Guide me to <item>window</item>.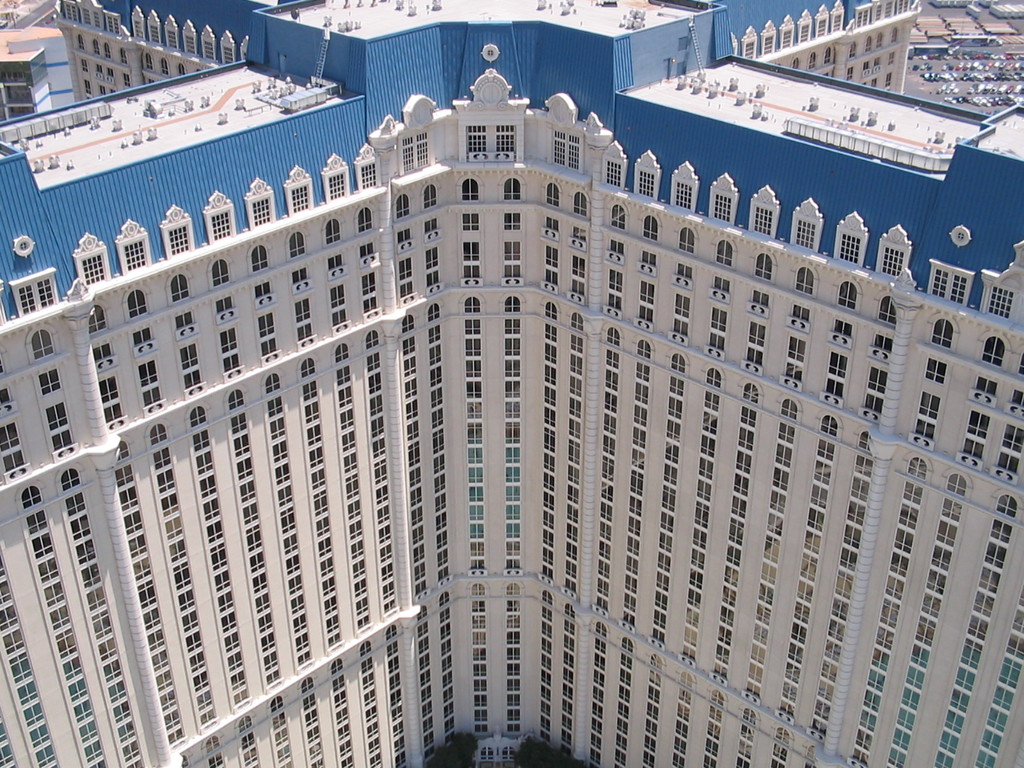
Guidance: l=272, t=459, r=289, b=492.
